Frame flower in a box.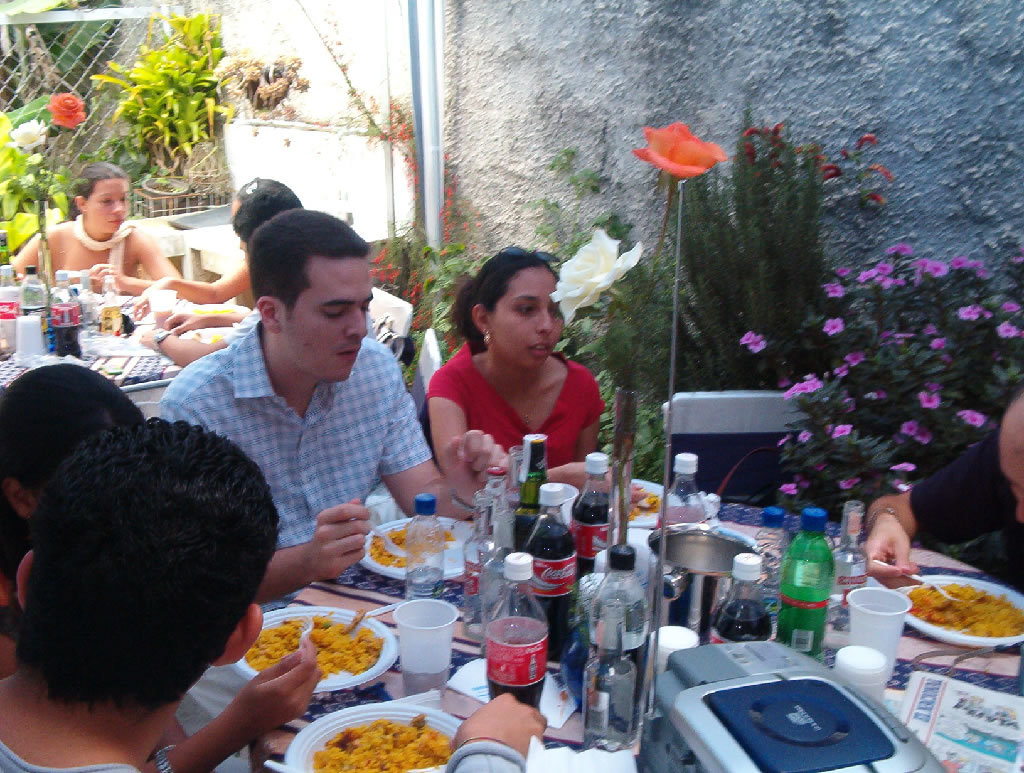
detection(900, 418, 923, 441).
